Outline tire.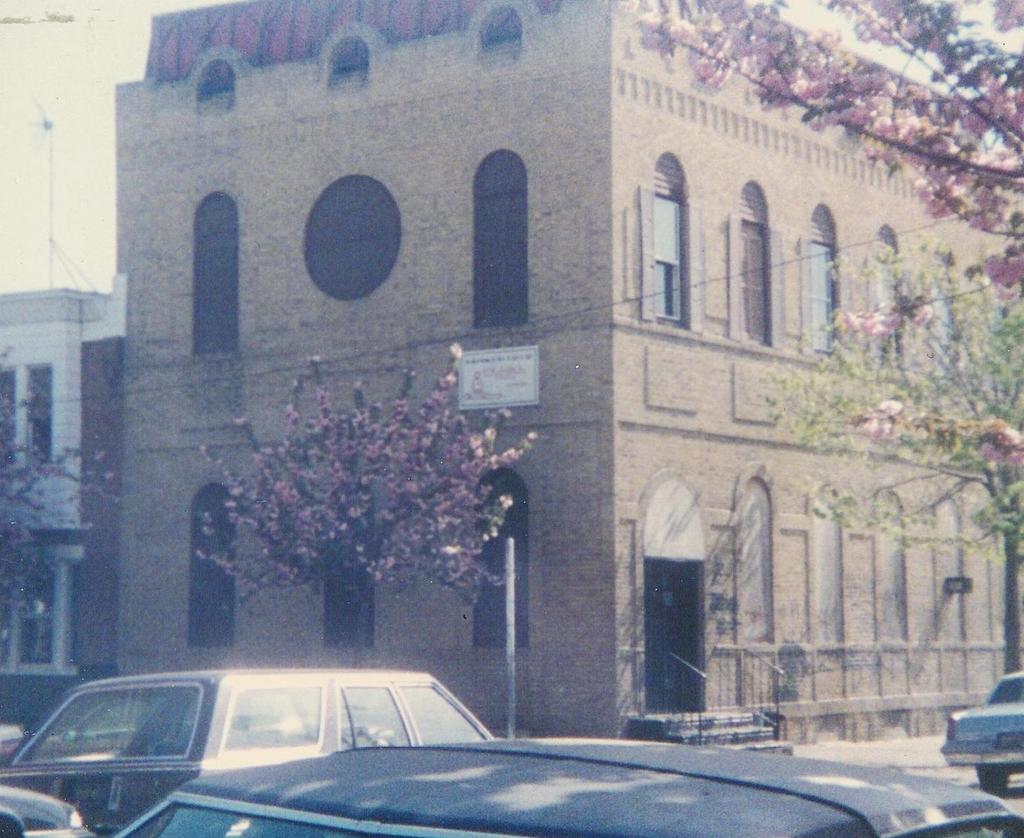
Outline: 974/759/1011/796.
